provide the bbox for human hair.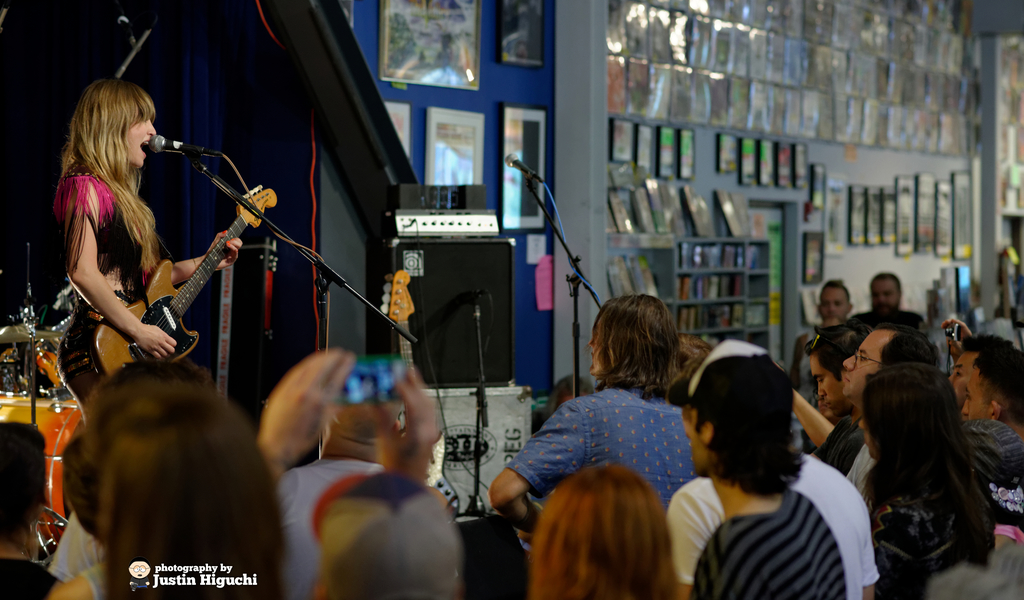
872,310,929,331.
